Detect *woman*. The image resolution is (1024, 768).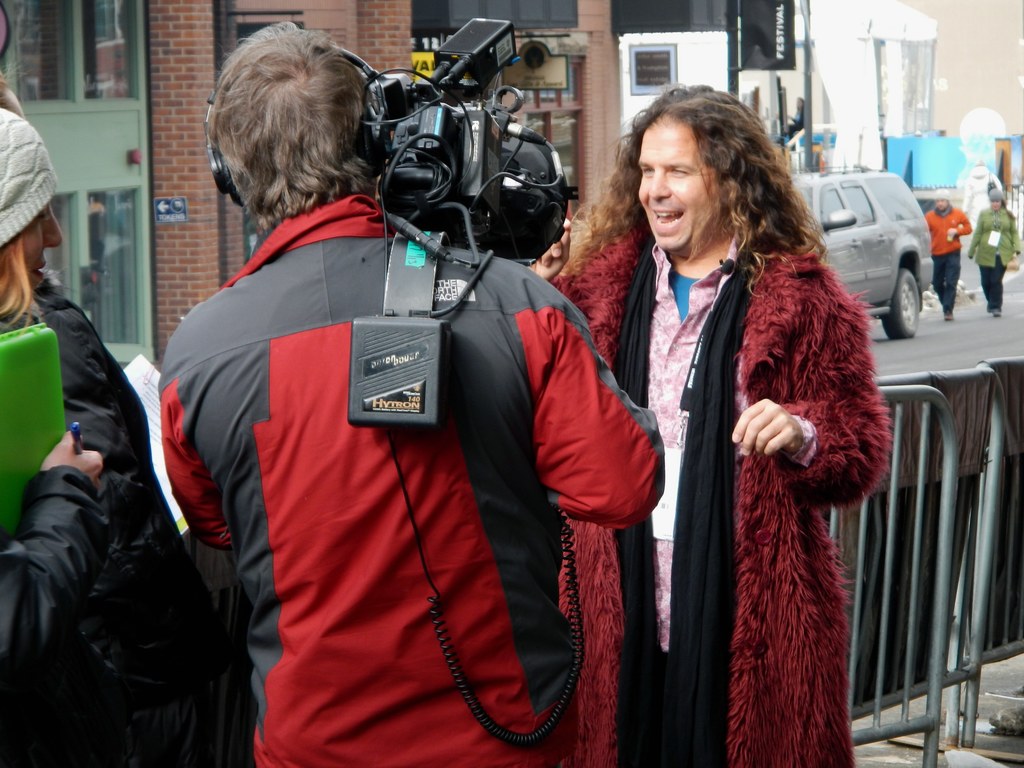
10, 196, 223, 767.
